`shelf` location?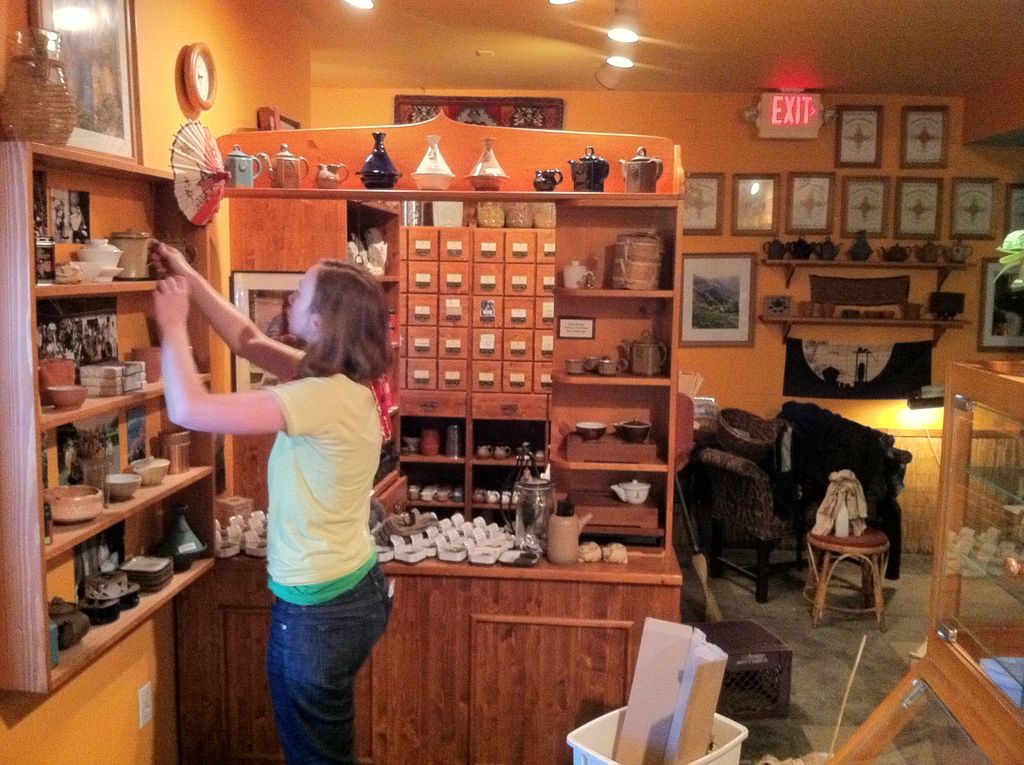
bbox=(21, 388, 214, 559)
